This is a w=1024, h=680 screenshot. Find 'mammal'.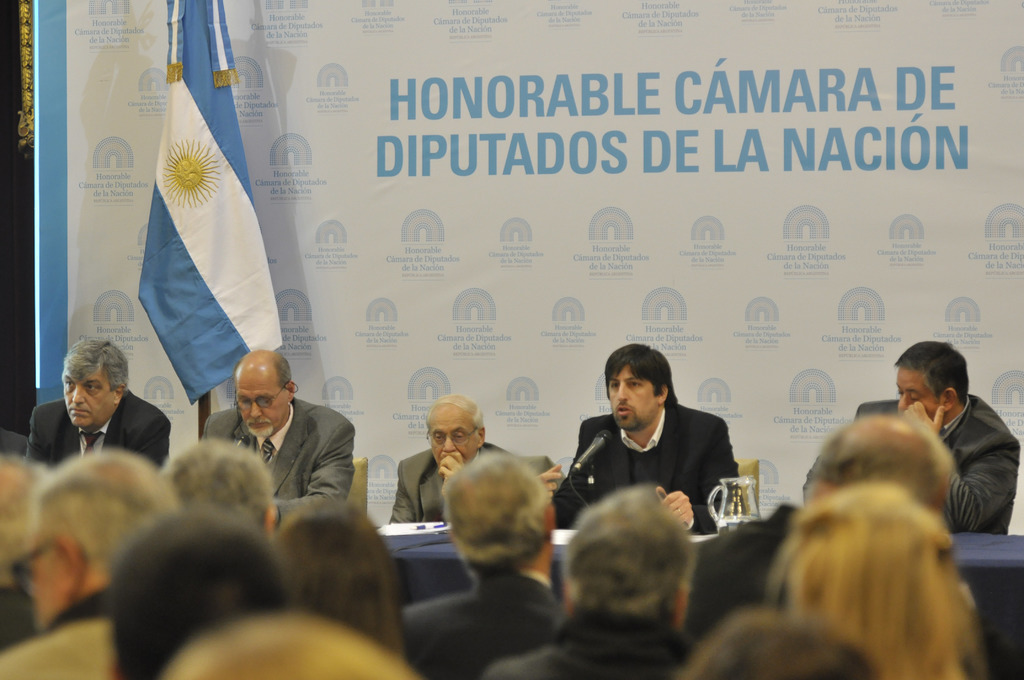
Bounding box: (x1=196, y1=344, x2=355, y2=508).
